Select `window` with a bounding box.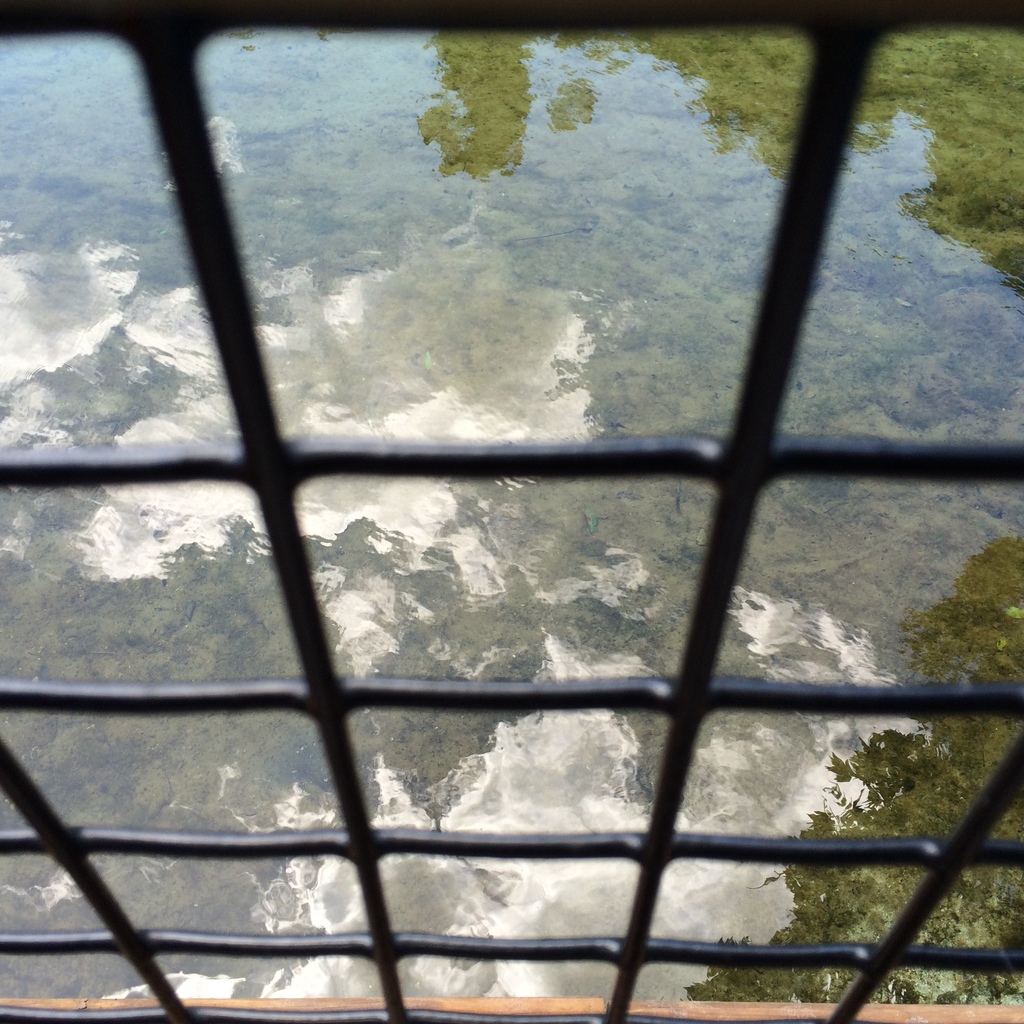
box=[0, 0, 1023, 1023].
